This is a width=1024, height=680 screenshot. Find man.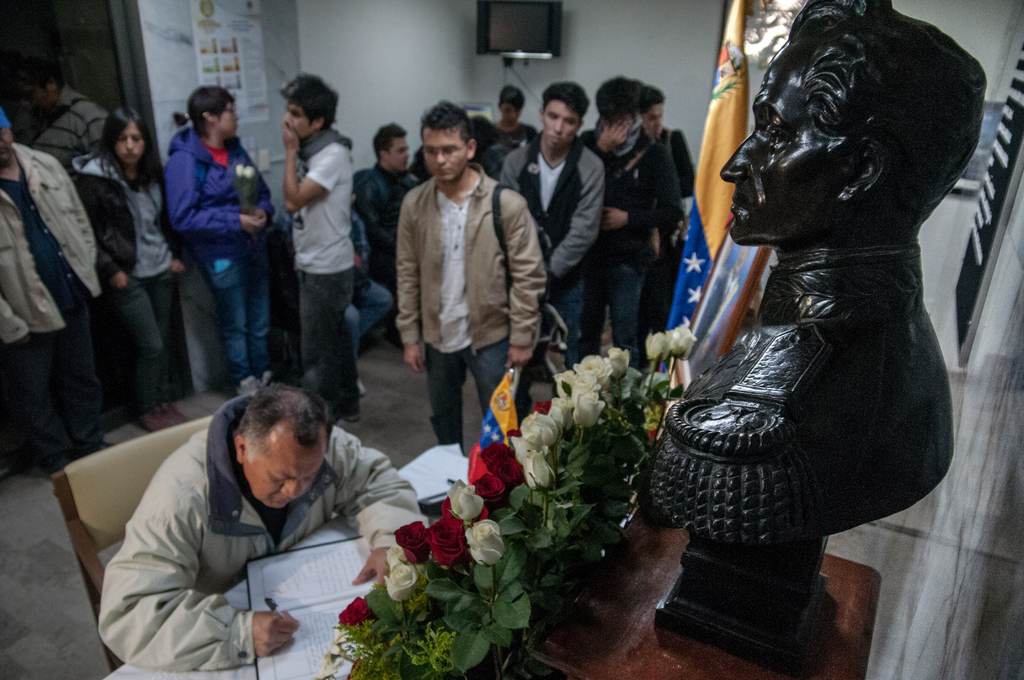
Bounding box: {"left": 0, "top": 52, "right": 110, "bottom": 175}.
